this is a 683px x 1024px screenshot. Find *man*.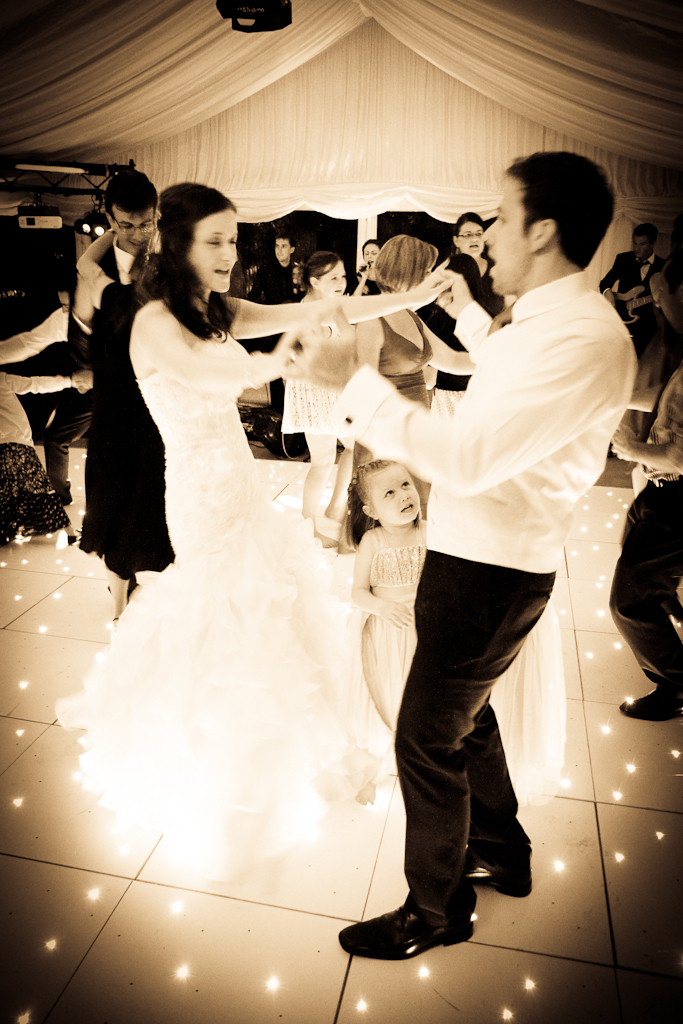
Bounding box: select_region(273, 146, 640, 967).
